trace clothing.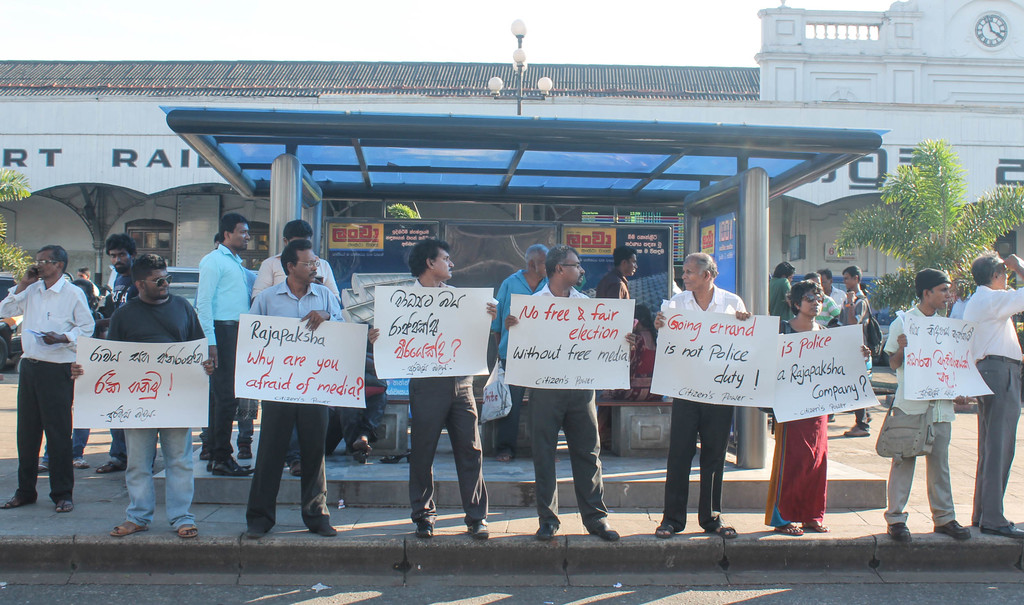
Traced to 841/286/871/436.
